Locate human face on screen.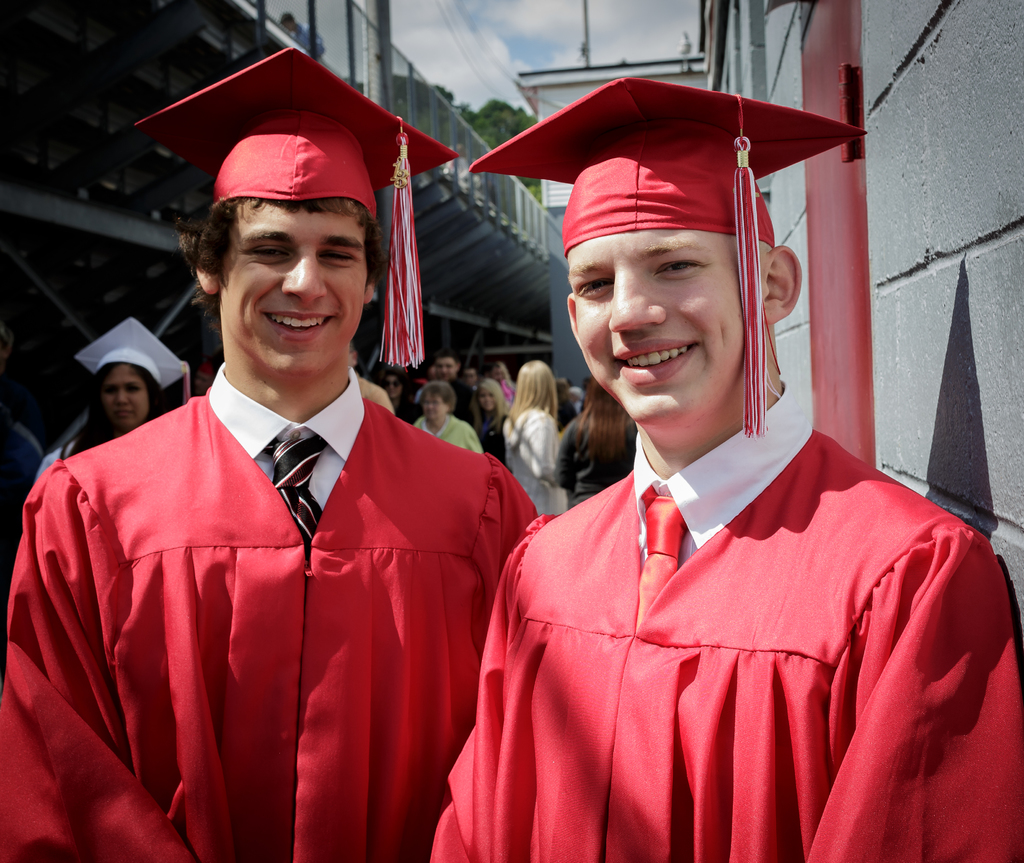
On screen at (423,387,450,425).
